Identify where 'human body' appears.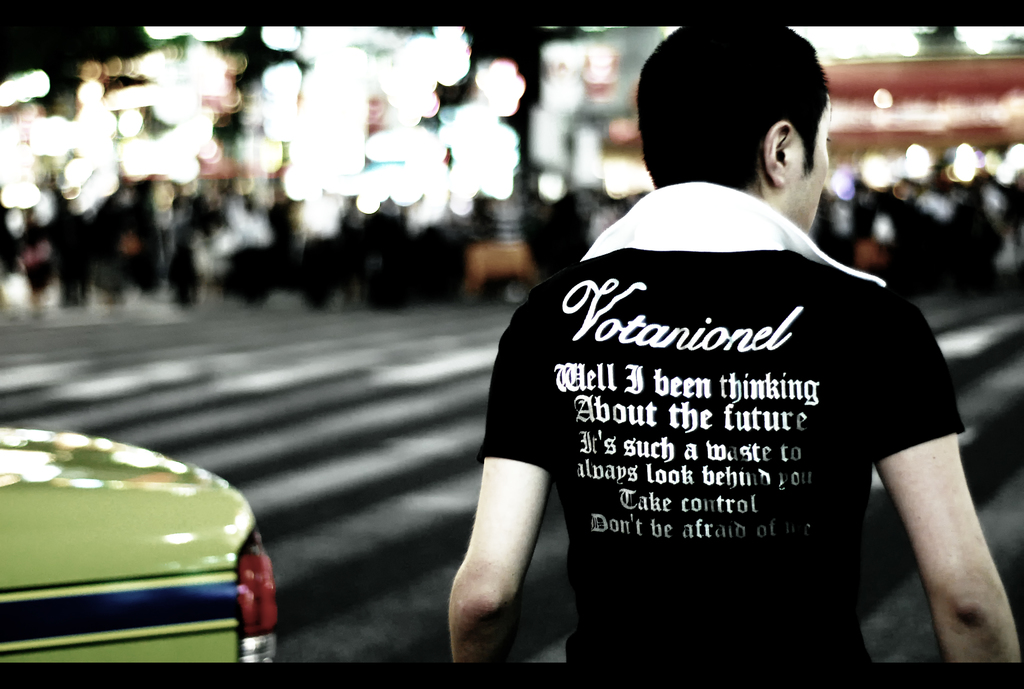
Appears at locate(452, 8, 1020, 683).
